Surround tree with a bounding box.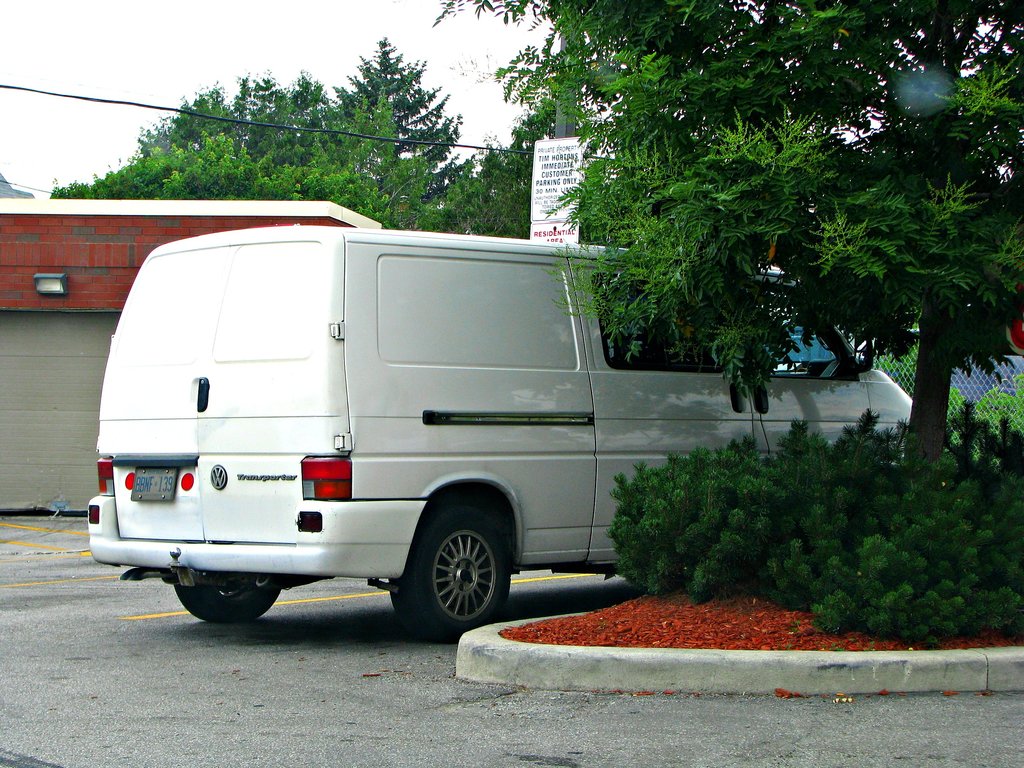
detection(435, 3, 1023, 463).
